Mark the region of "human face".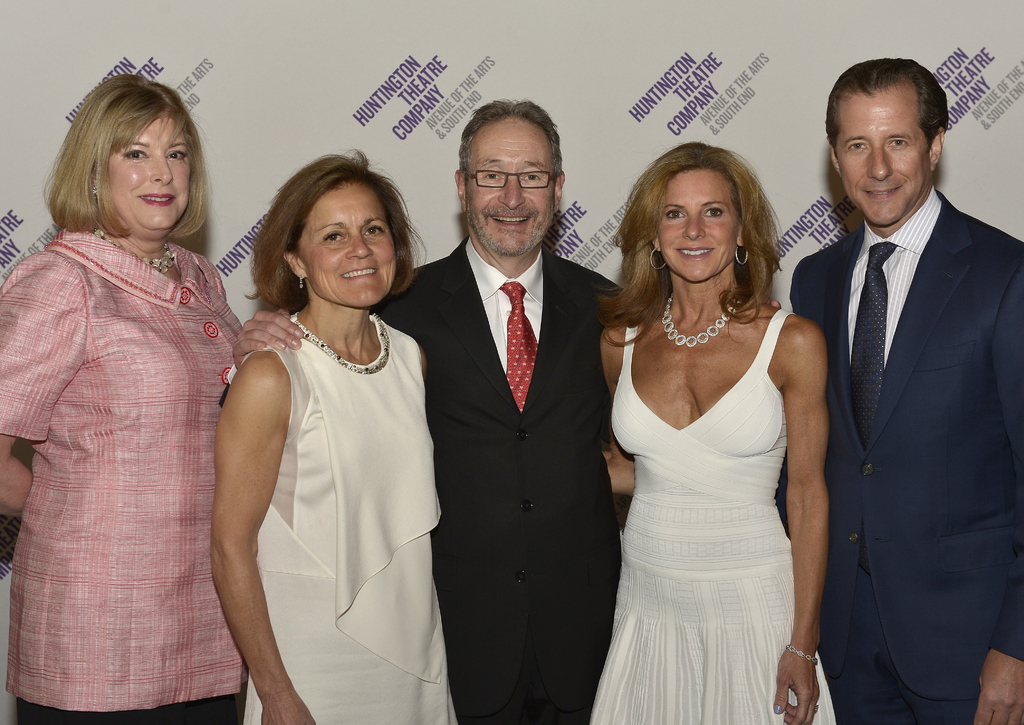
Region: x1=466 y1=128 x2=555 y2=257.
